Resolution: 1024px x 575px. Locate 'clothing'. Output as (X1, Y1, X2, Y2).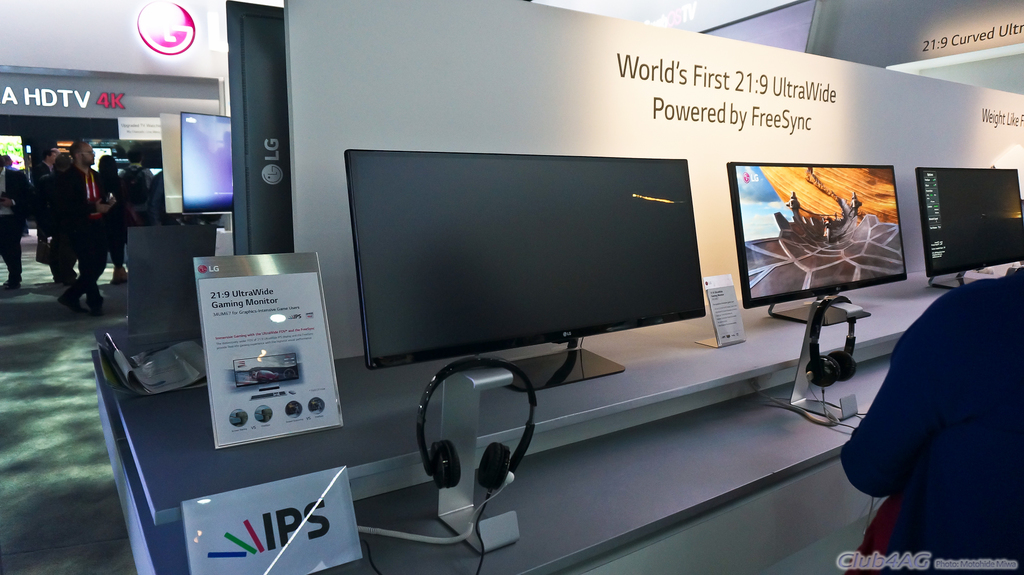
(835, 237, 1023, 549).
